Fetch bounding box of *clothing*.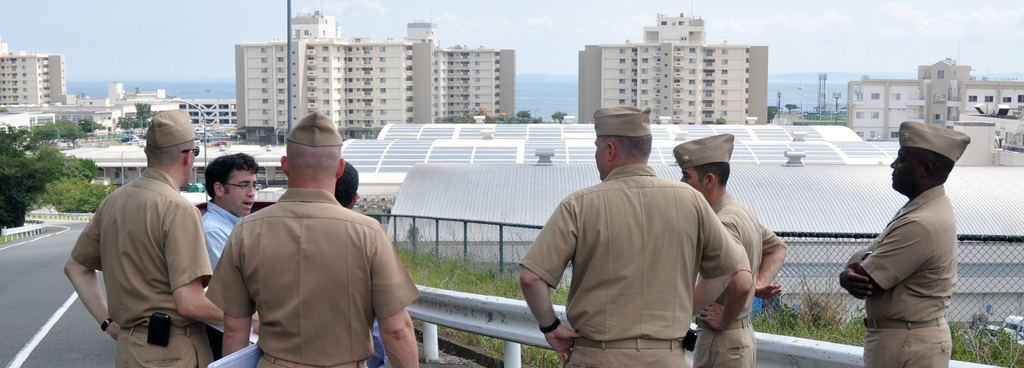
Bbox: [x1=854, y1=184, x2=947, y2=367].
